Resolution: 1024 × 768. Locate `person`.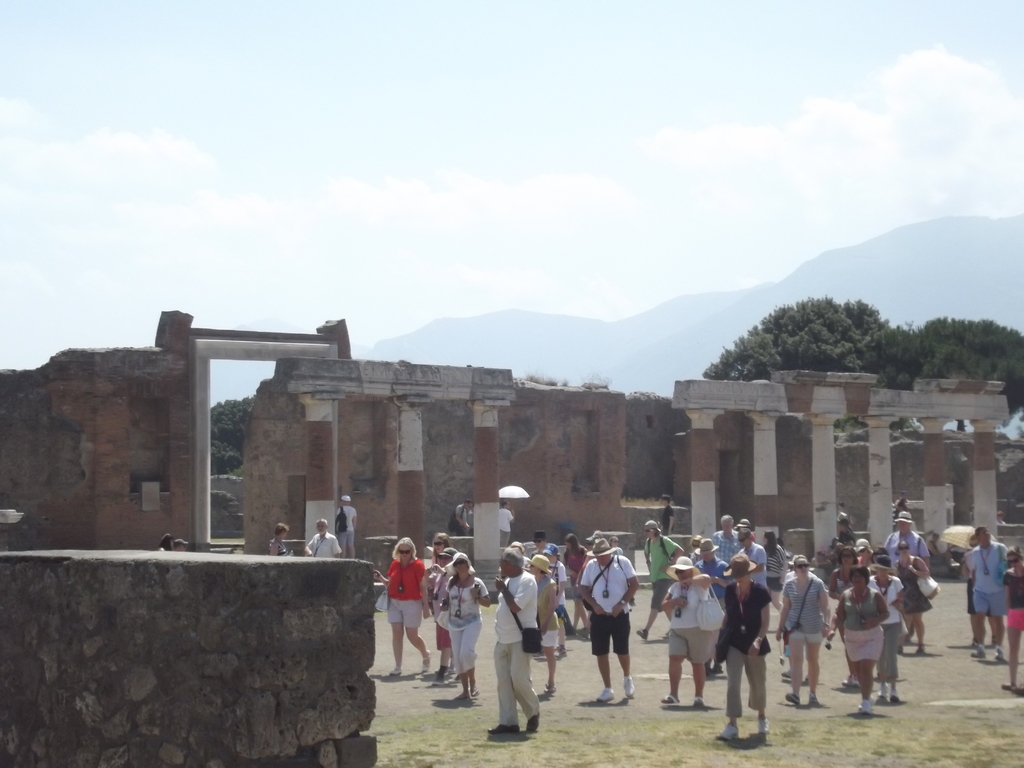
rect(156, 533, 172, 553).
